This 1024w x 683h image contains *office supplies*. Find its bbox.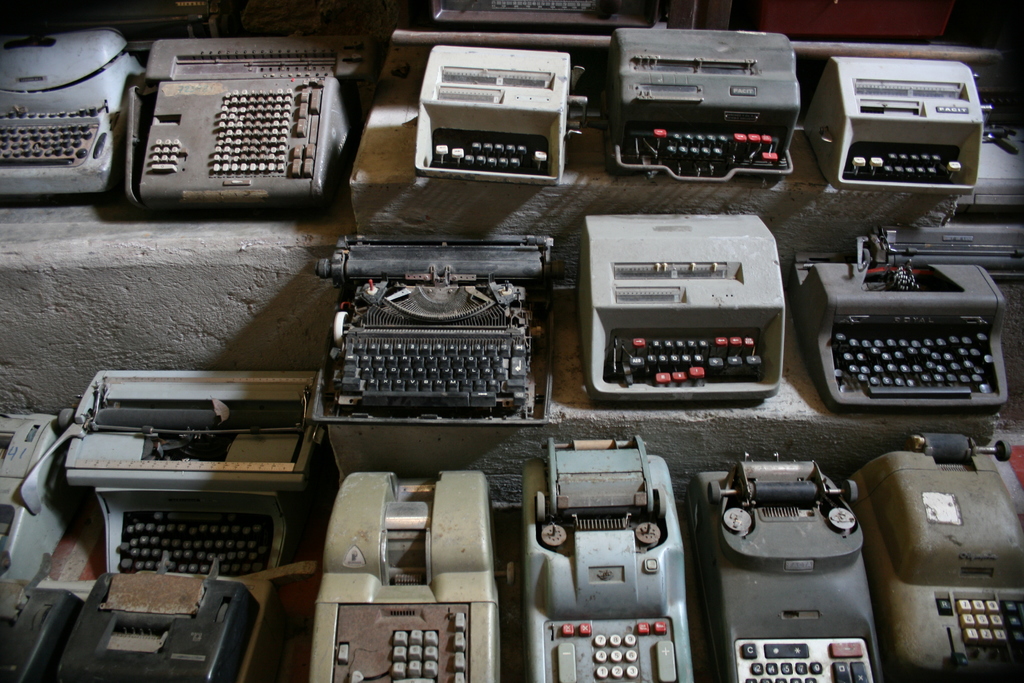
detection(611, 24, 804, 177).
